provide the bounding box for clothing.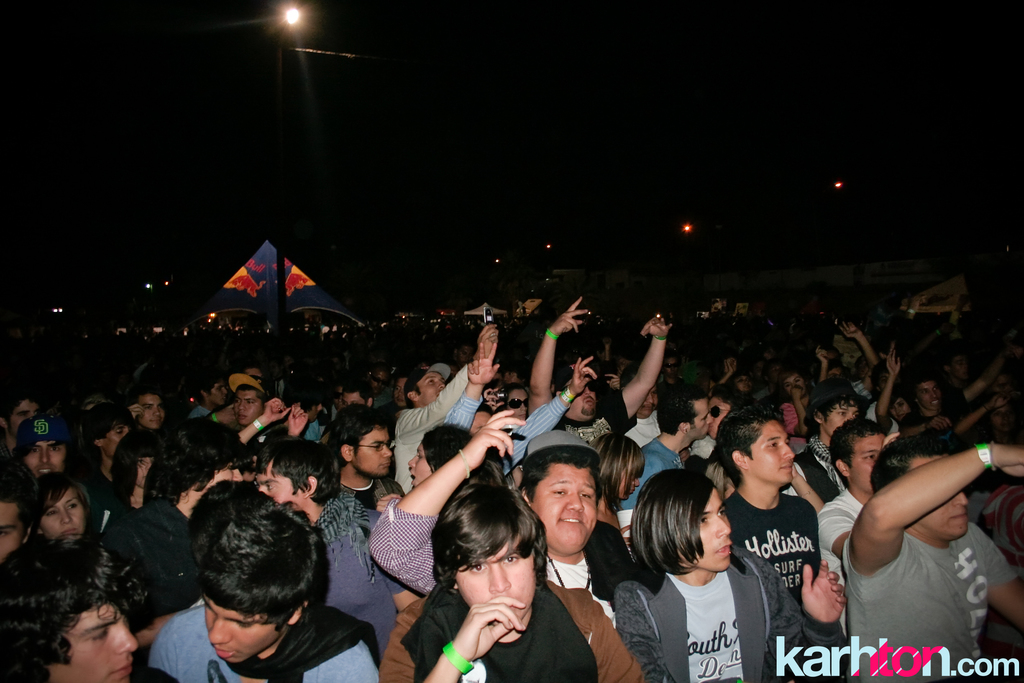
l=362, t=508, r=621, b=682.
